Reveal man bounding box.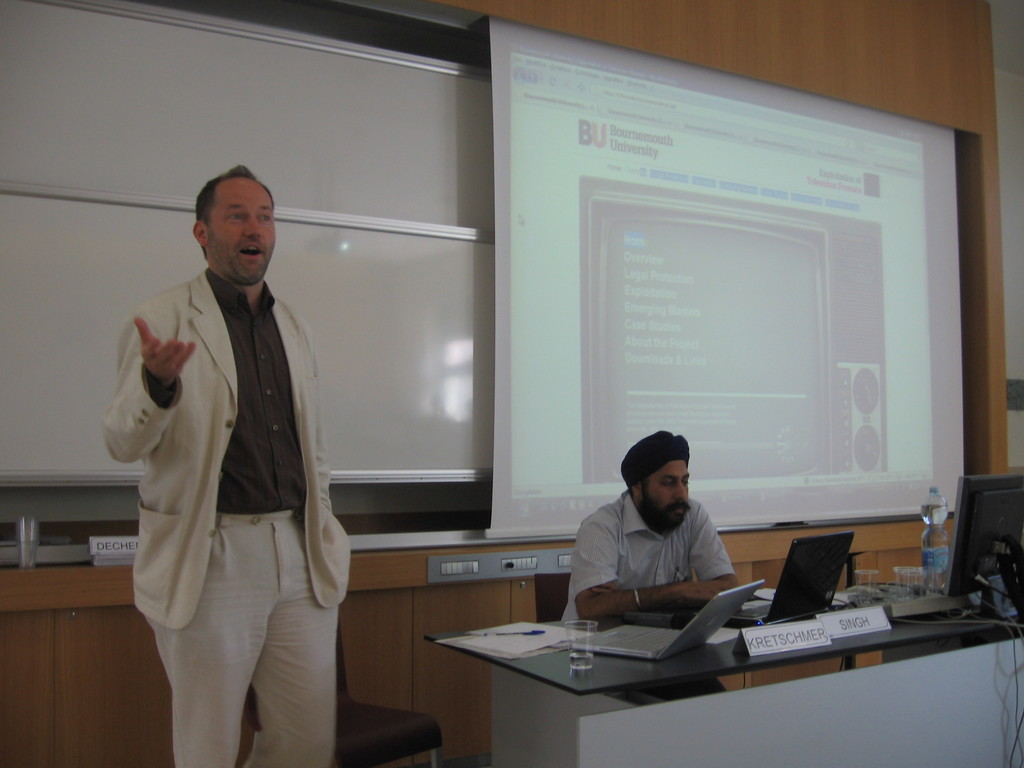
Revealed: <region>109, 152, 356, 764</region>.
